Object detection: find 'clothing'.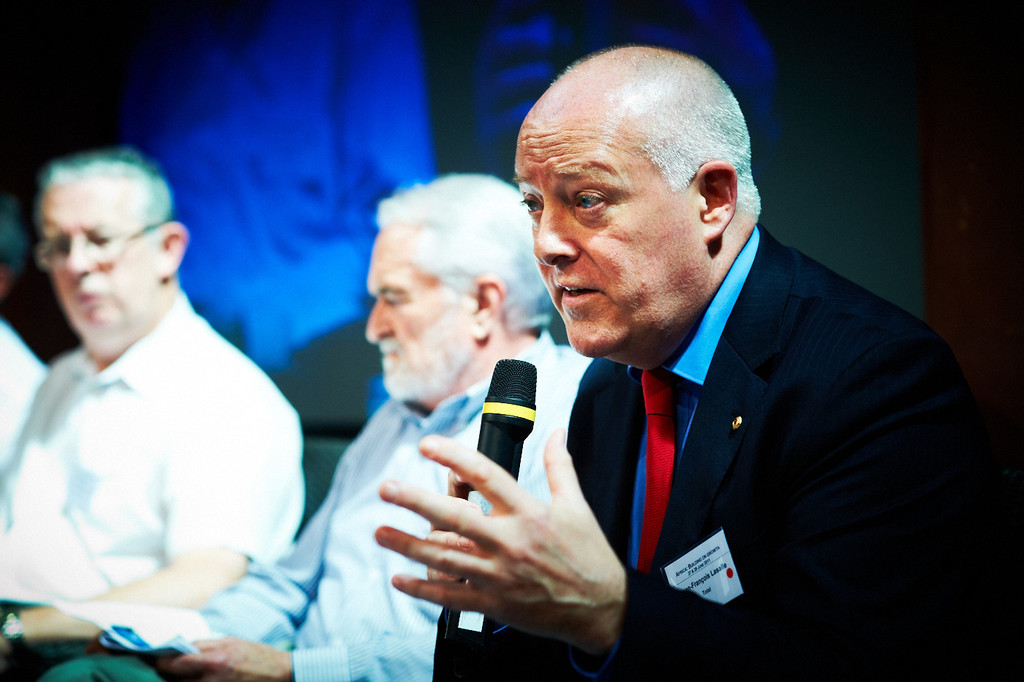
BBox(430, 220, 1009, 681).
